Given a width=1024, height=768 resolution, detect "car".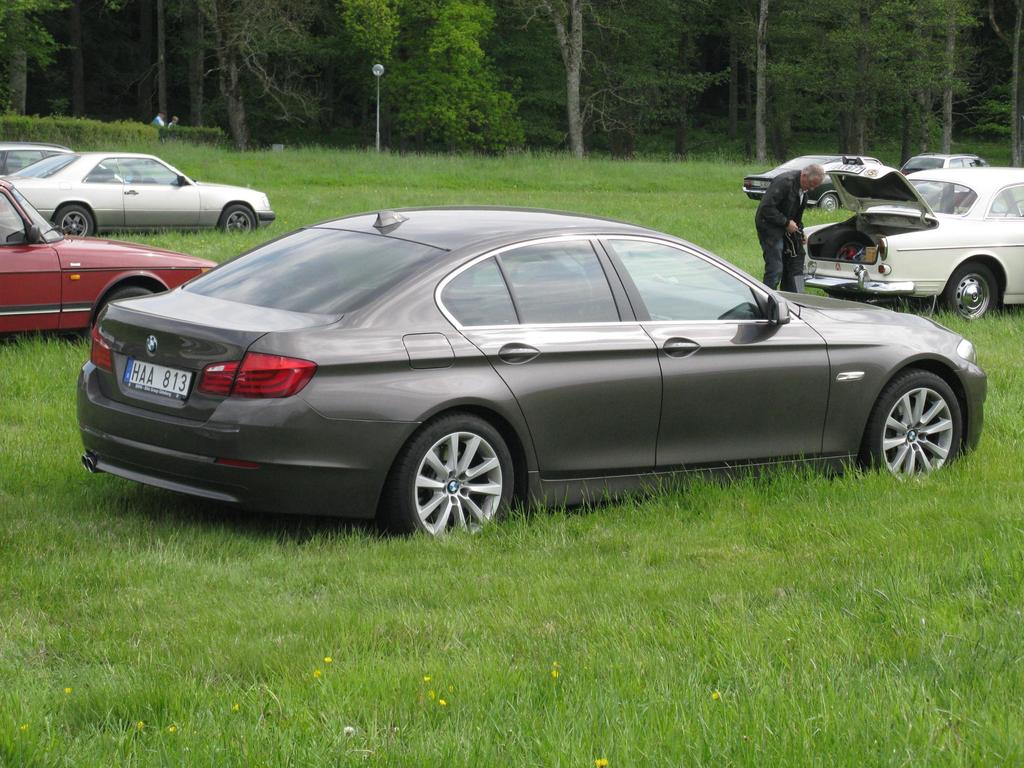
BBox(739, 154, 883, 206).
